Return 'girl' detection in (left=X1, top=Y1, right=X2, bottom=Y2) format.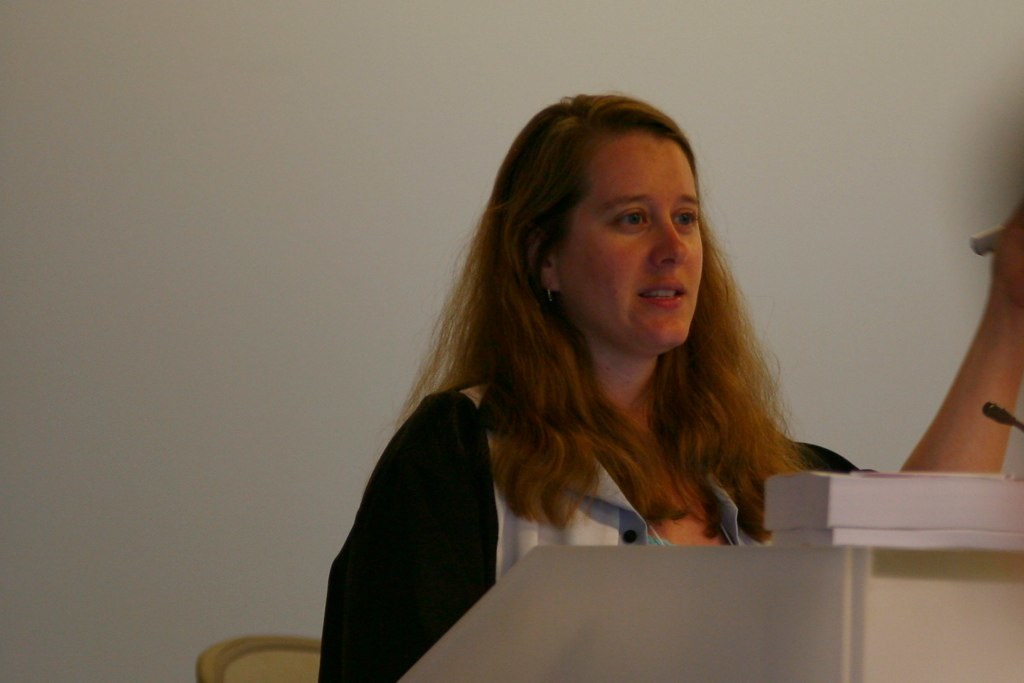
(left=314, top=90, right=1023, bottom=682).
